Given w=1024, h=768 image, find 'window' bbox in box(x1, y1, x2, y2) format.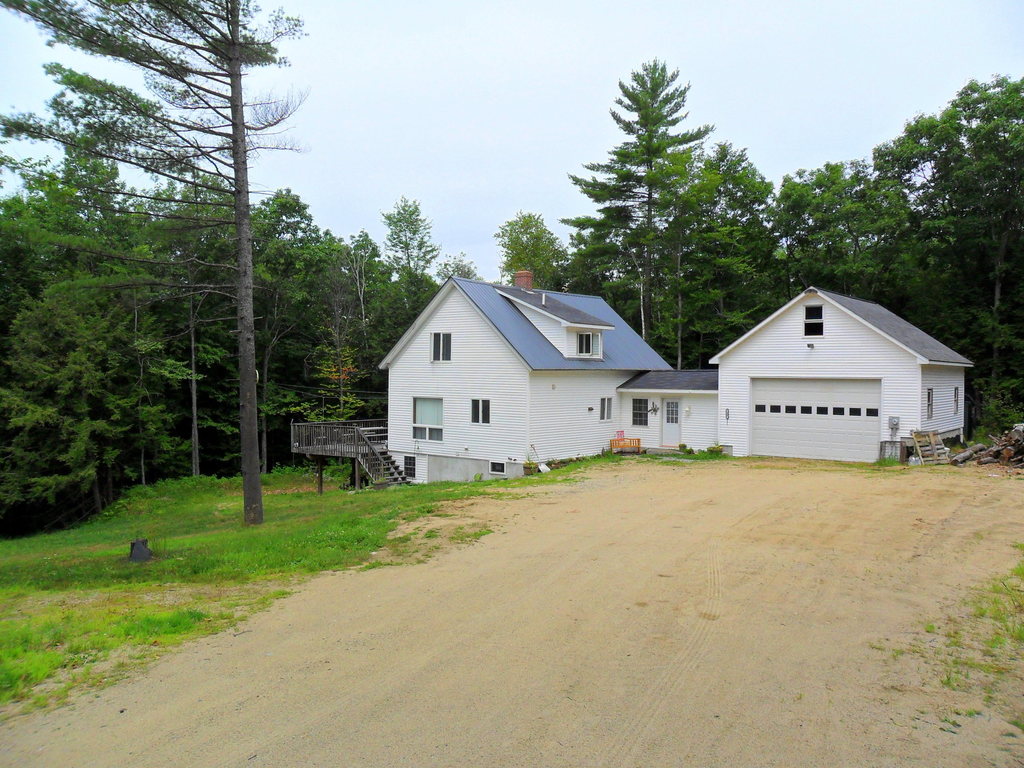
box(805, 320, 825, 332).
